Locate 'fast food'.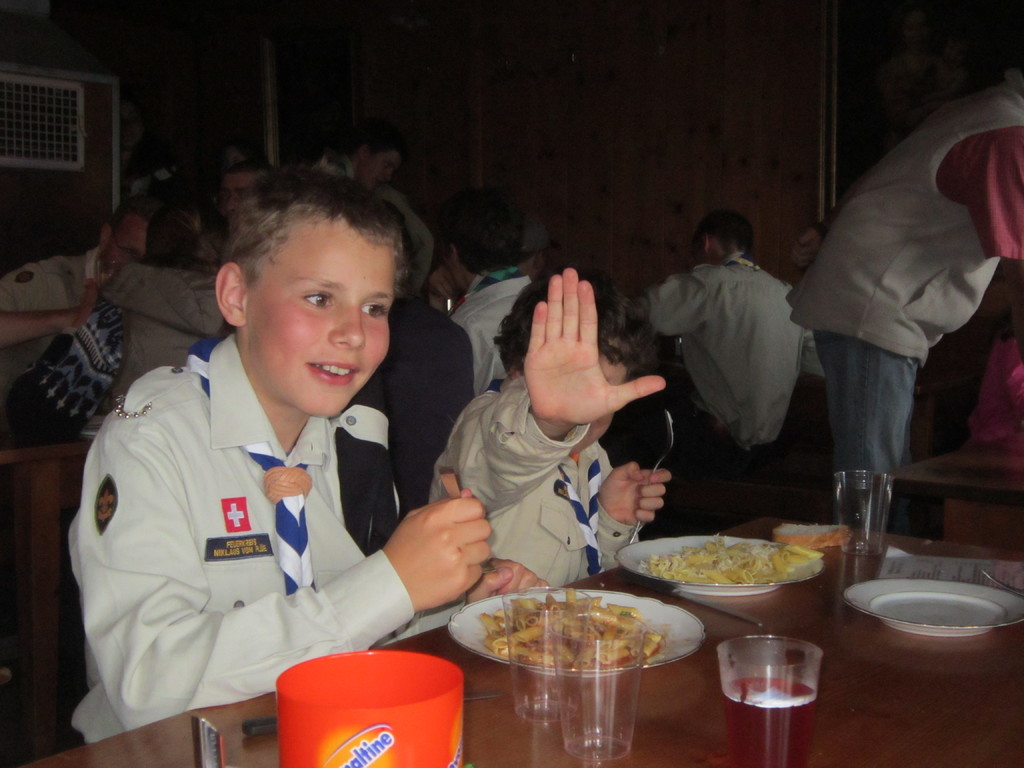
Bounding box: [638, 531, 820, 581].
